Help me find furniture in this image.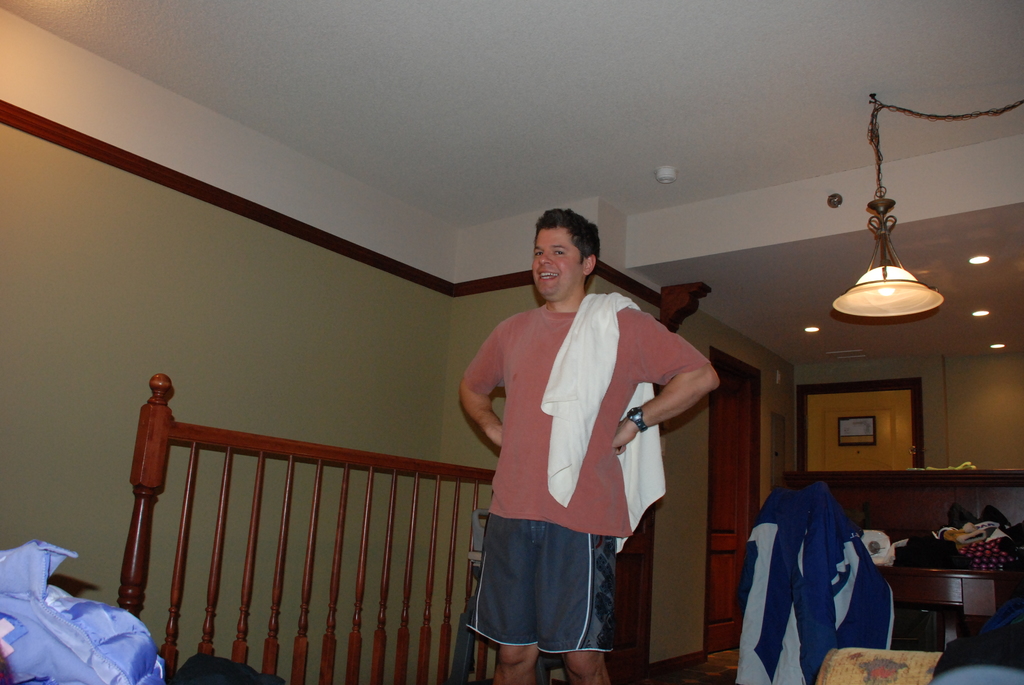
Found it: l=774, t=462, r=1023, b=674.
